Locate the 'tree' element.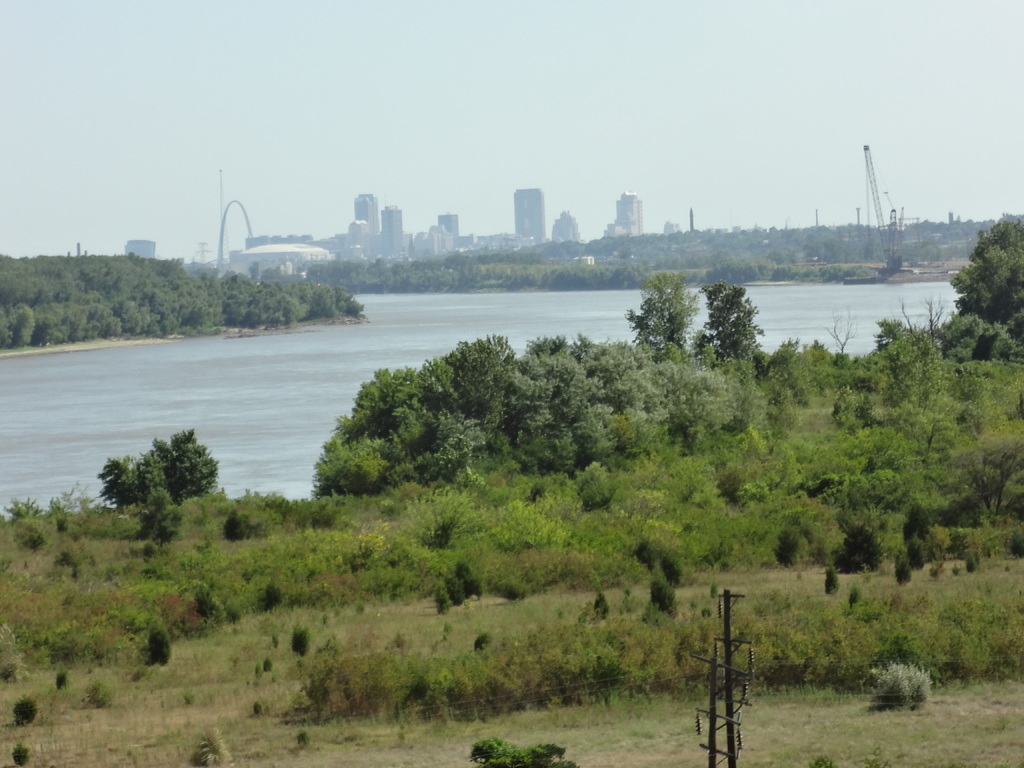
Element bbox: [x1=932, y1=216, x2=1023, y2=365].
